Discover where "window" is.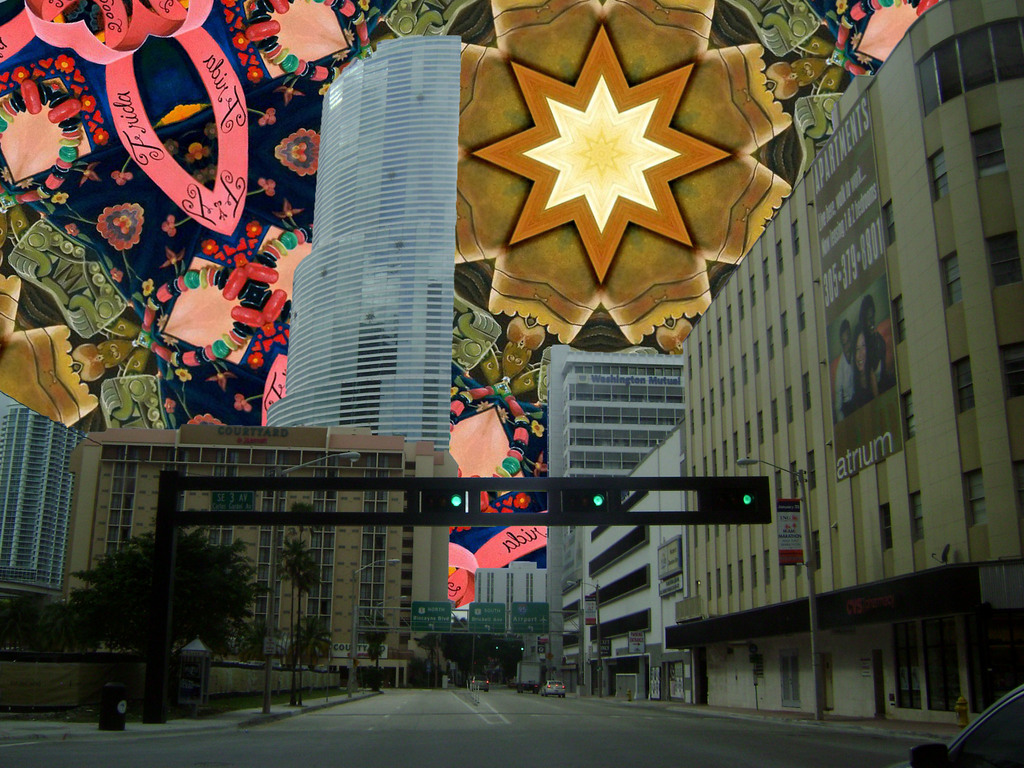
Discovered at detection(726, 305, 732, 333).
